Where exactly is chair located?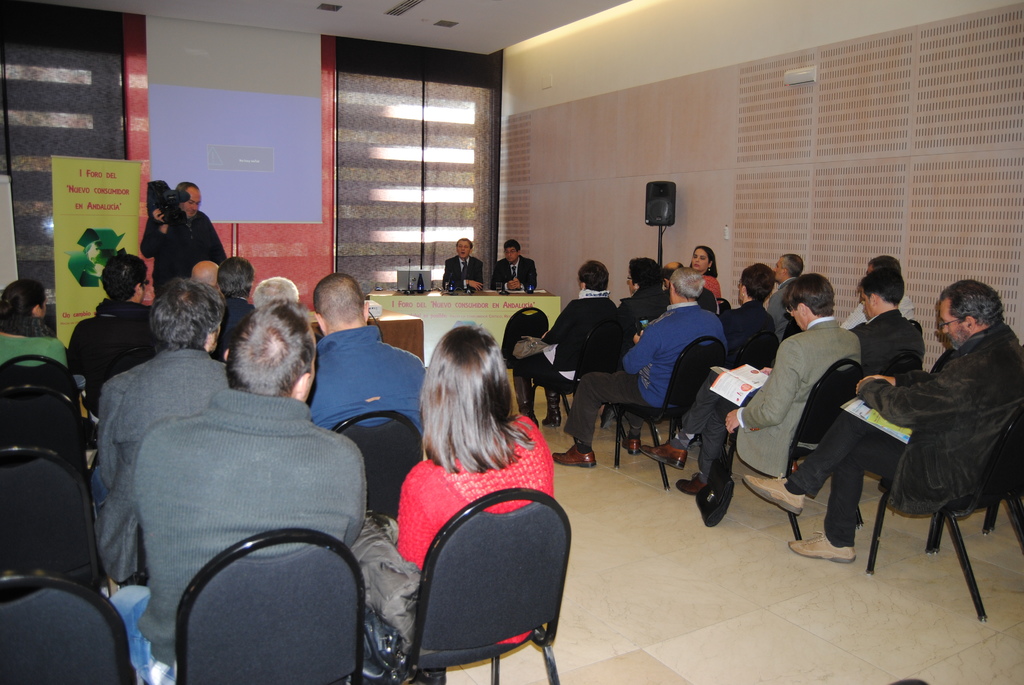
Its bounding box is 95, 345, 159, 384.
